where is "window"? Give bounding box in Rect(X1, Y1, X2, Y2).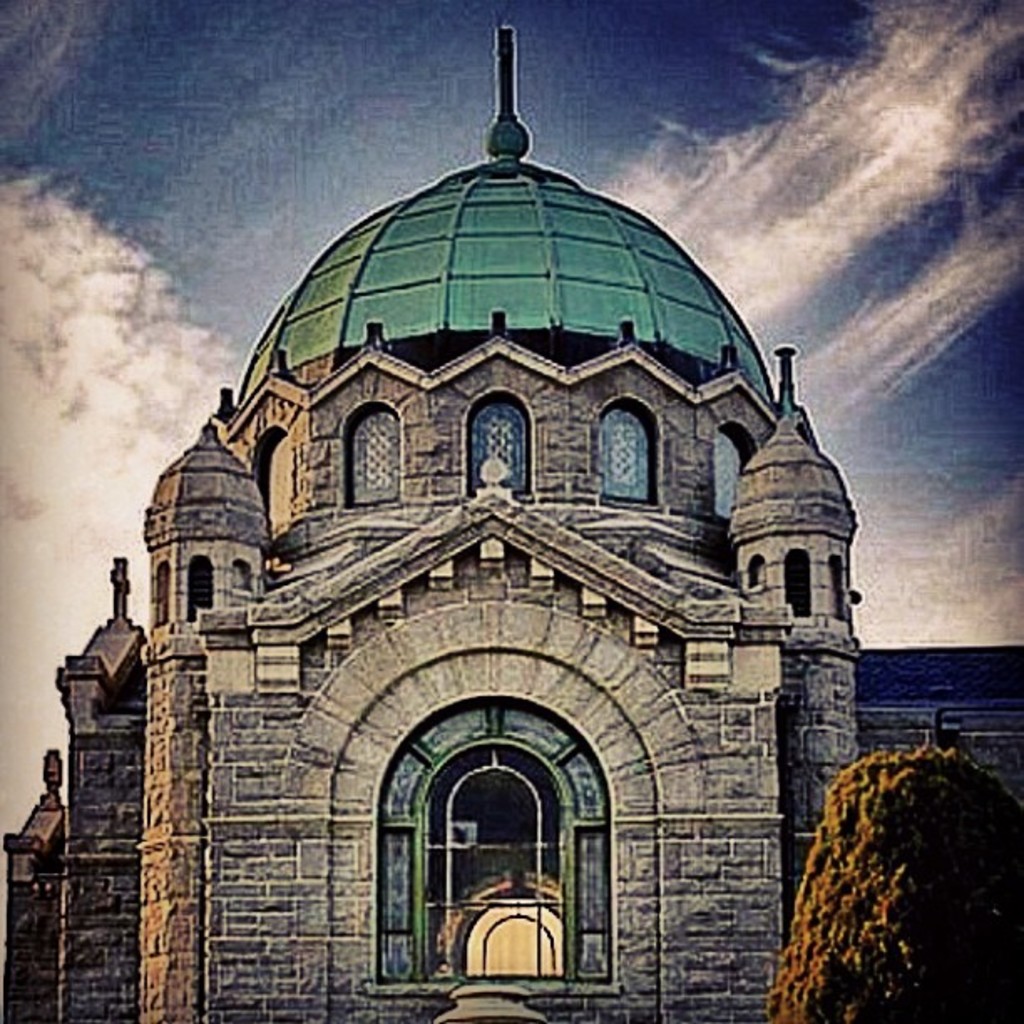
Rect(385, 694, 621, 979).
